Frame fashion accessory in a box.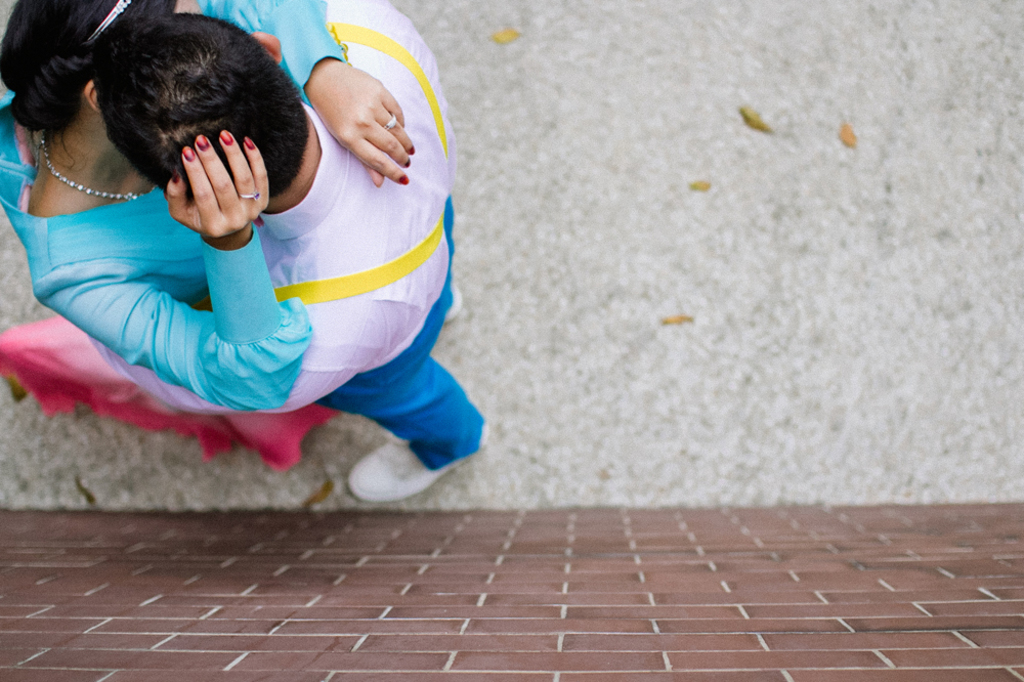
rect(199, 137, 211, 148).
